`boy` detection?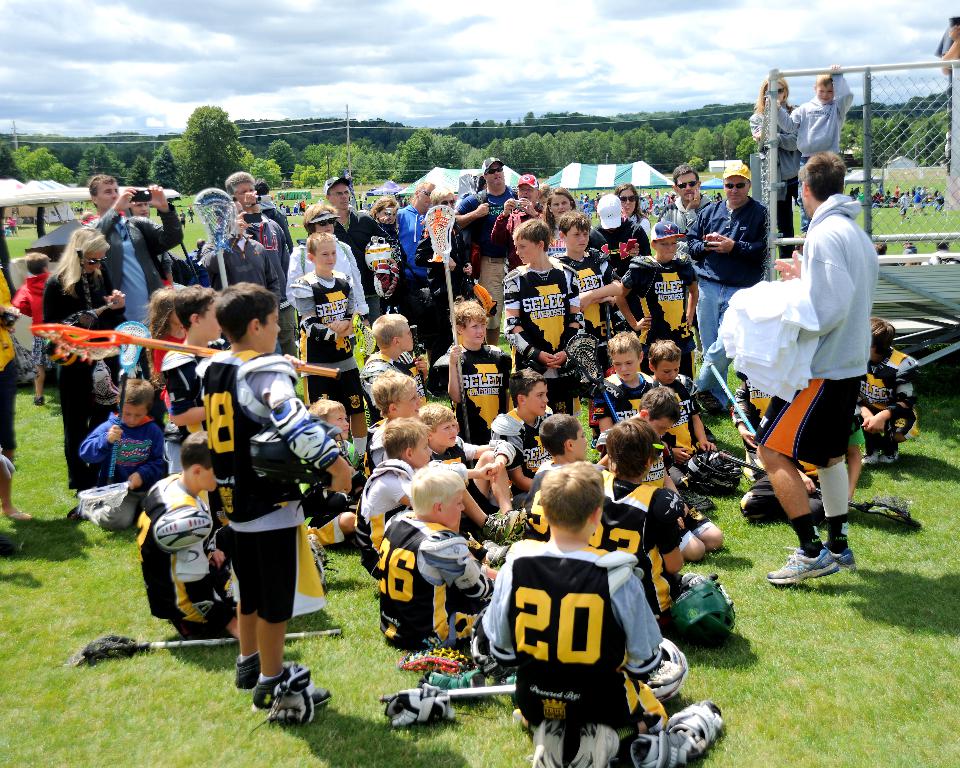
crop(71, 377, 163, 521)
